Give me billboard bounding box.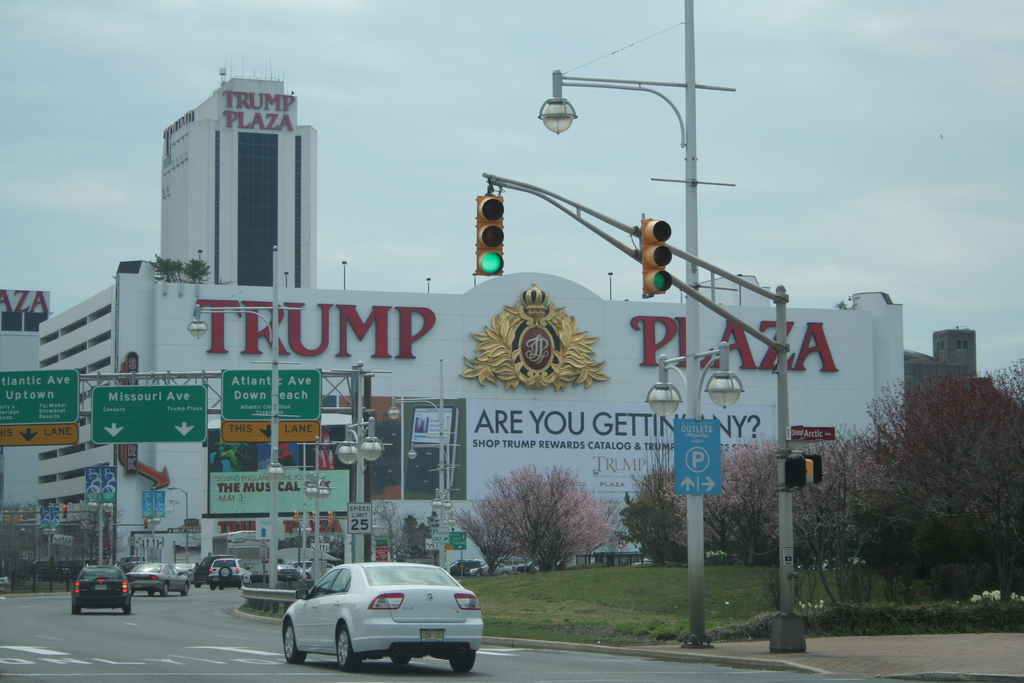
box=[223, 416, 317, 440].
